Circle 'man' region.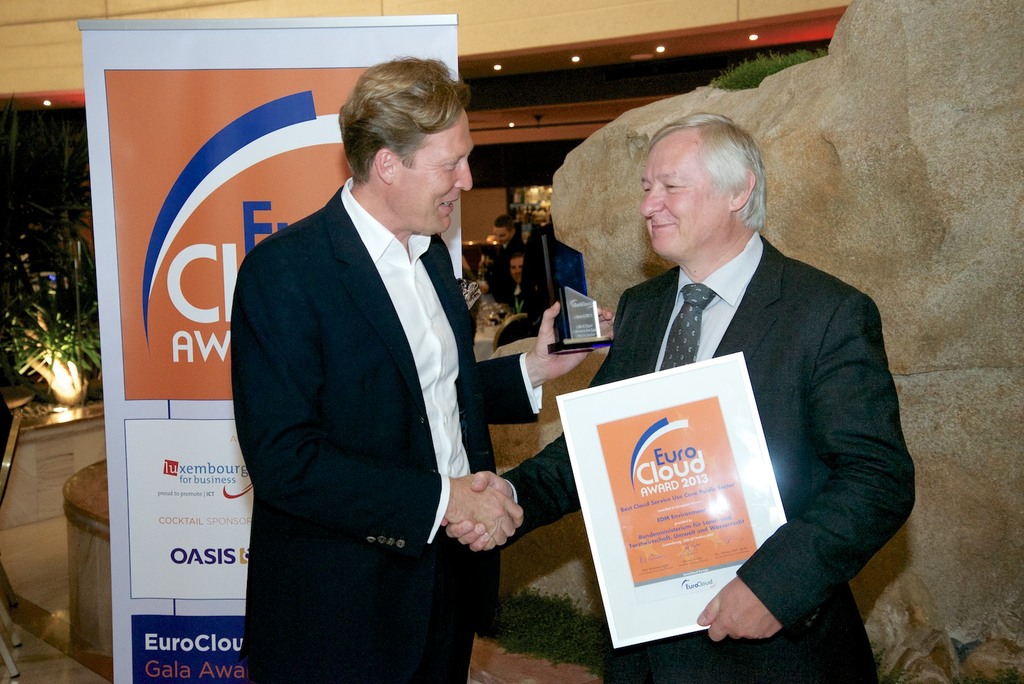
Region: (481,212,526,307).
